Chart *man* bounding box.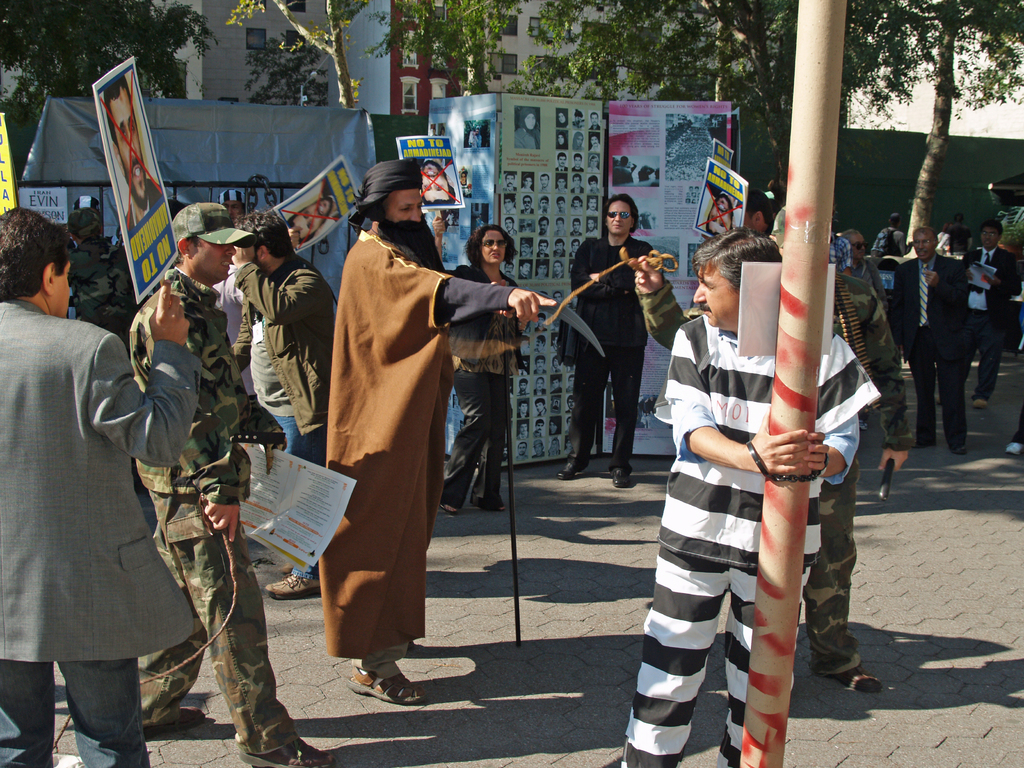
Charted: 537/399/545/416.
